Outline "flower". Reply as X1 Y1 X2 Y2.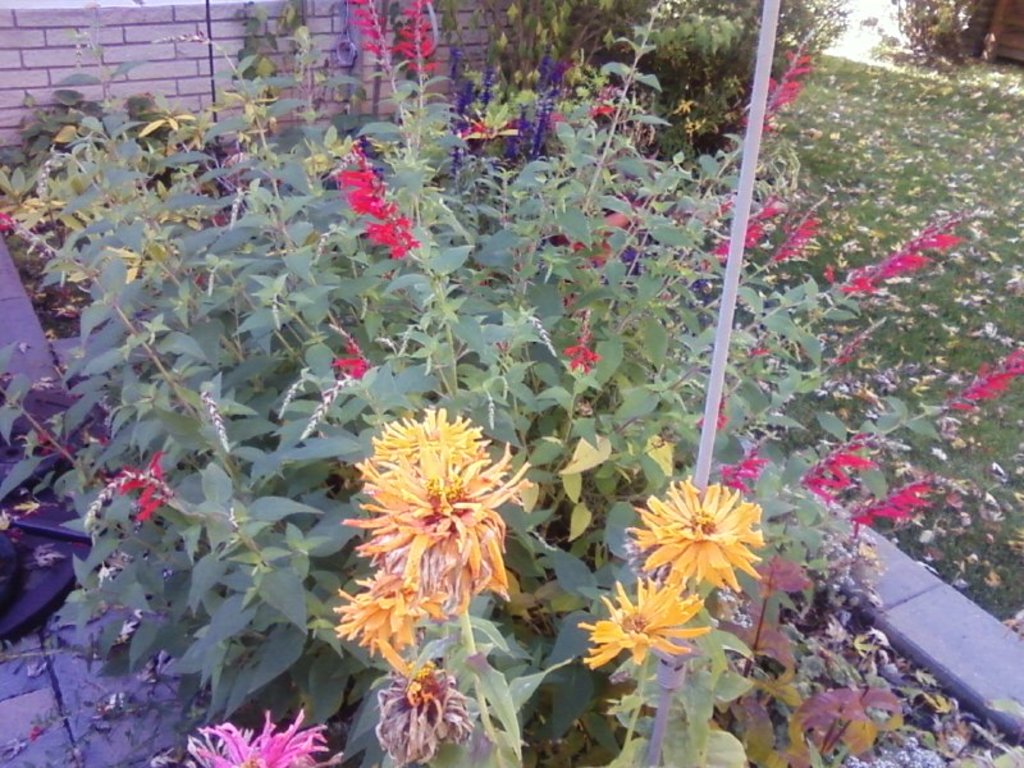
824 224 952 297.
